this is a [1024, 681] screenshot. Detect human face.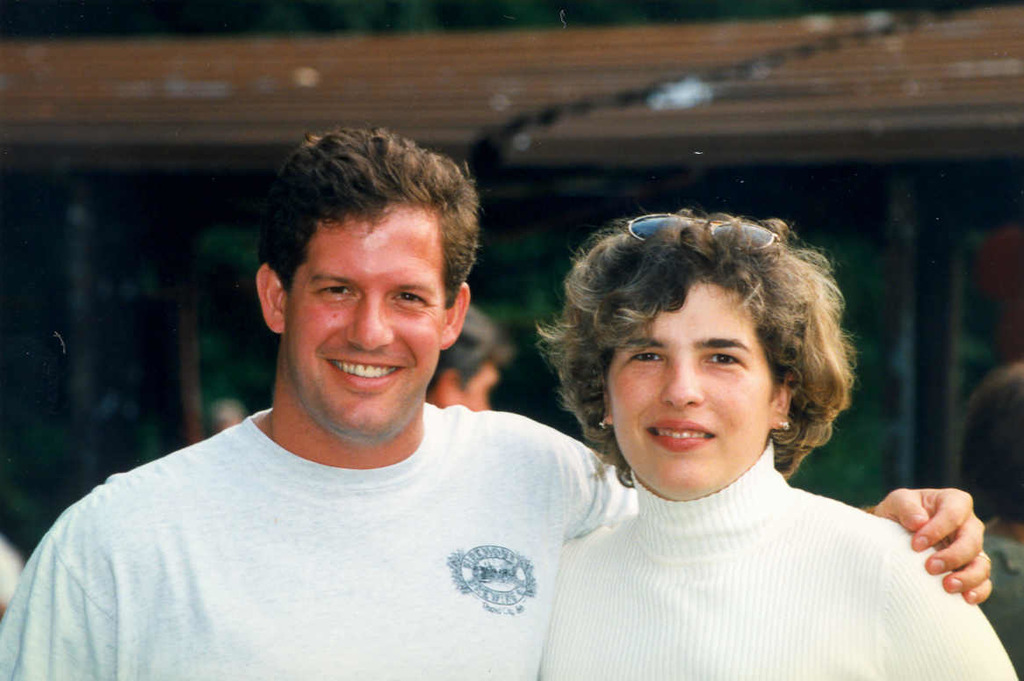
box(292, 209, 444, 437).
